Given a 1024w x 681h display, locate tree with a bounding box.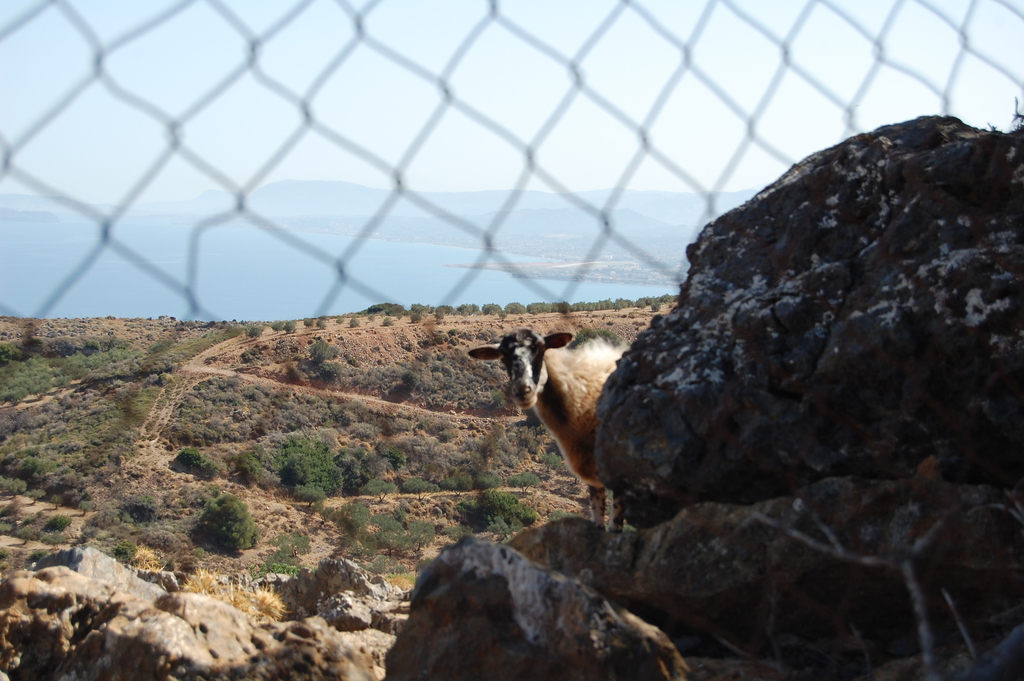
Located: 651, 300, 661, 312.
